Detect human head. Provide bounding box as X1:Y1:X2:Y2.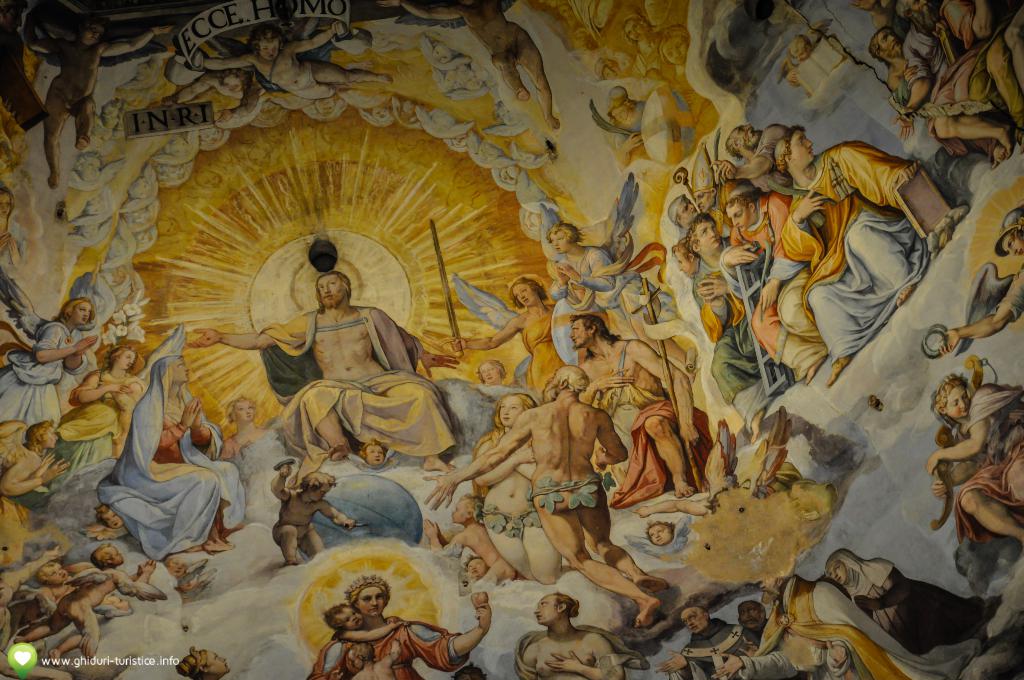
364:444:389:468.
